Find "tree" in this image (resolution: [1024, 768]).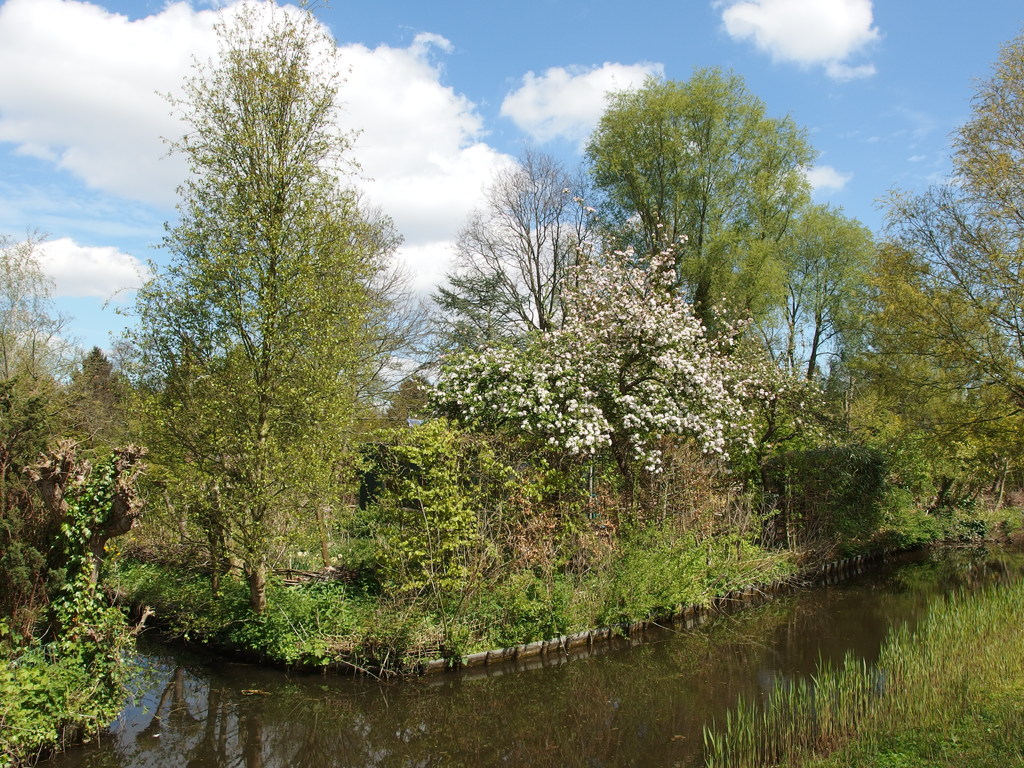
[463,192,753,499].
